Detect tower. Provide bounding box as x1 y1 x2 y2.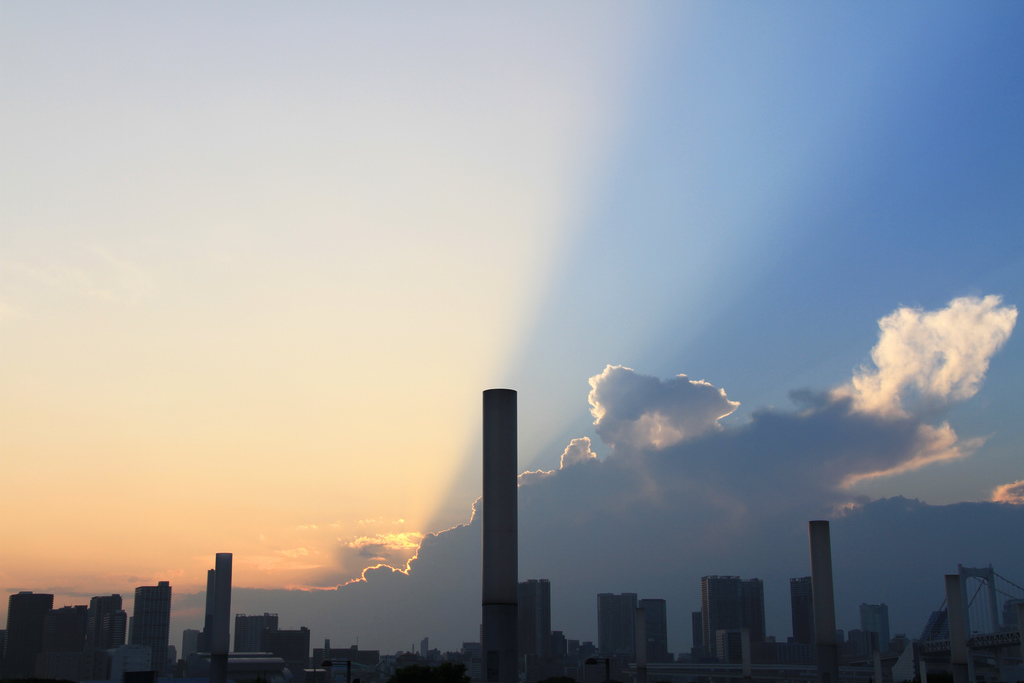
784 516 842 679.
